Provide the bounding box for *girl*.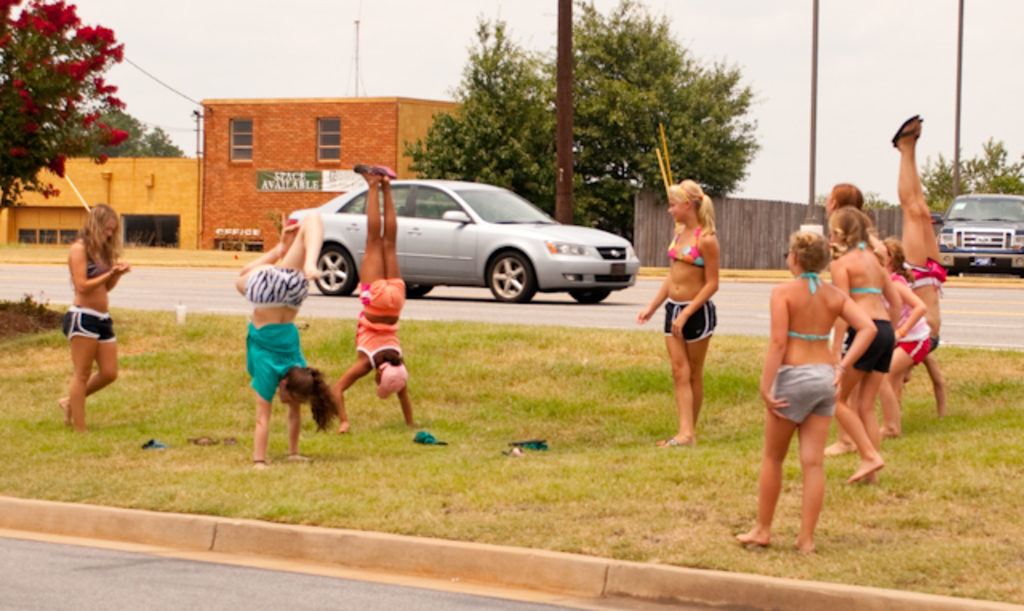
bbox(728, 229, 875, 552).
